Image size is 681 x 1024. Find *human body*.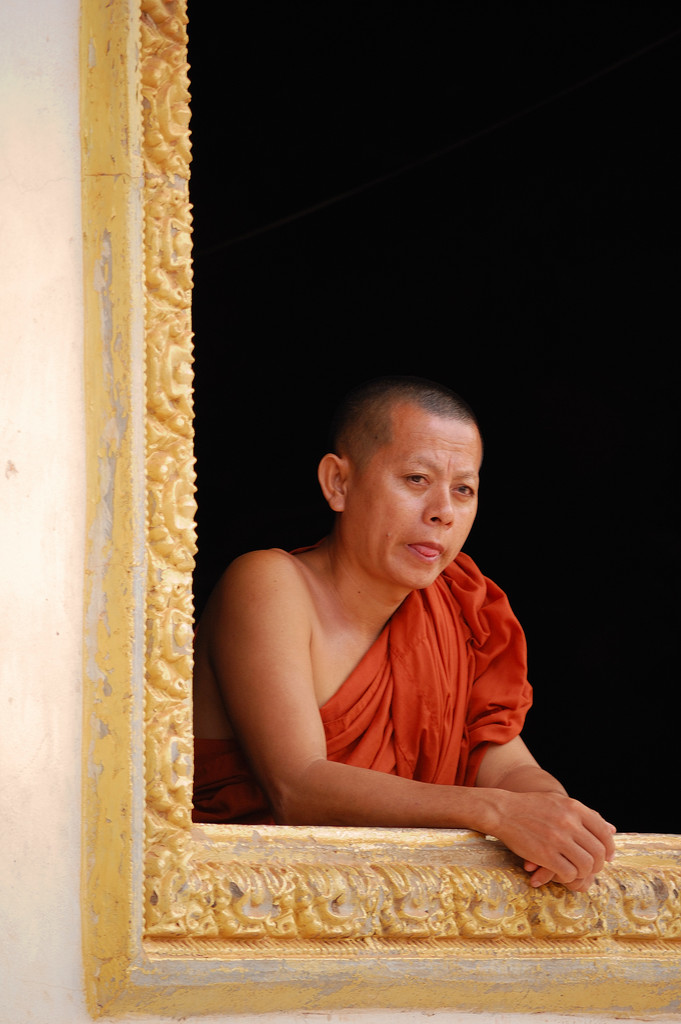
<box>192,401,575,879</box>.
